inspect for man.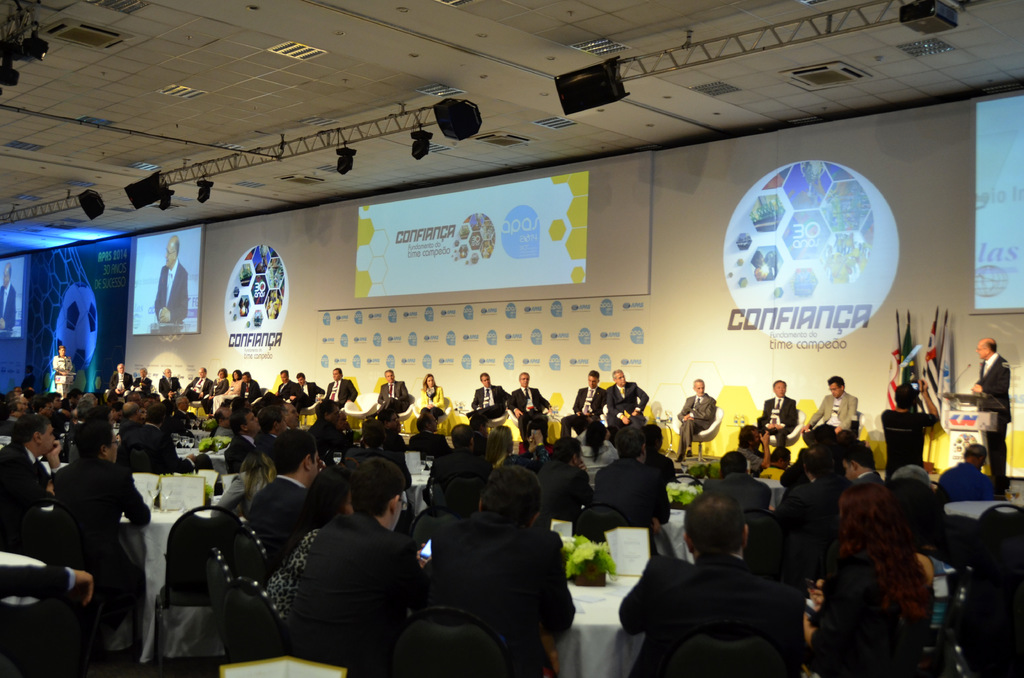
Inspection: bbox=[538, 444, 597, 523].
